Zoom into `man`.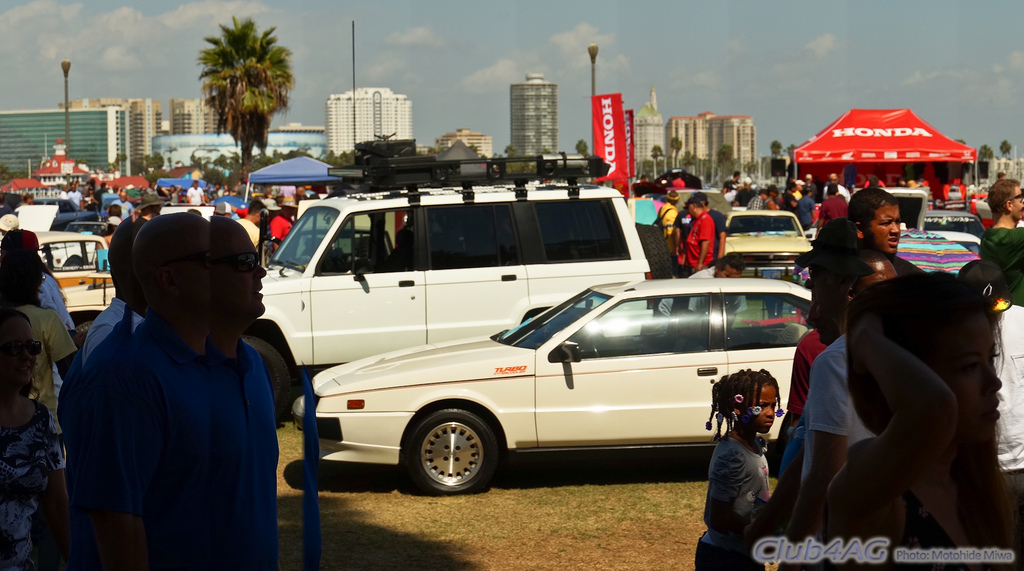
Zoom target: rect(56, 200, 282, 570).
